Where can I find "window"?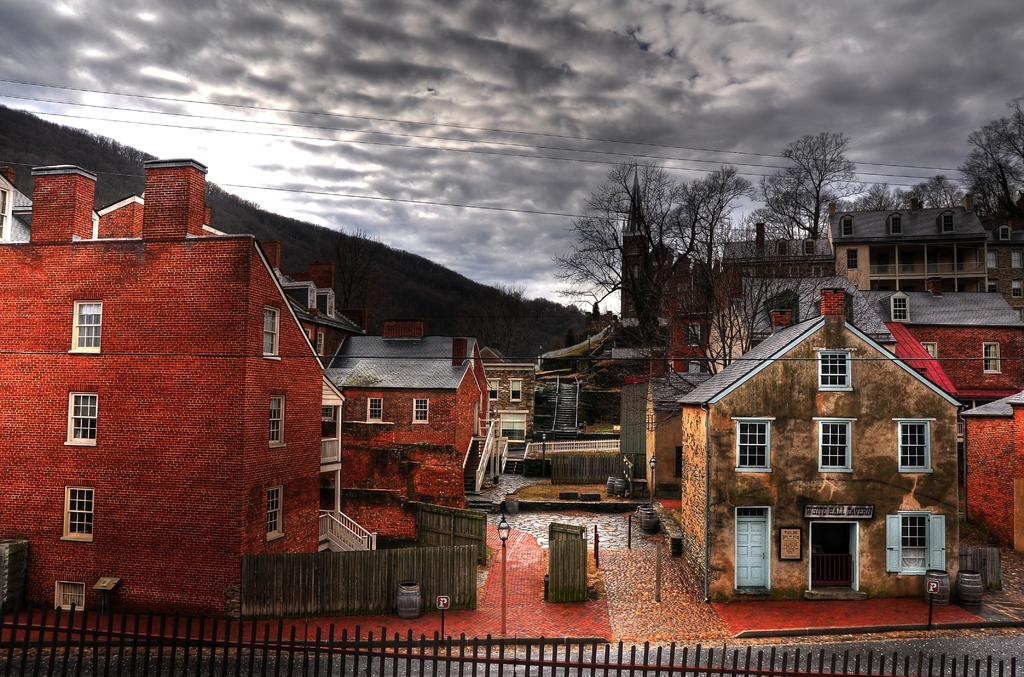
You can find it at <bbox>731, 415, 772, 472</bbox>.
